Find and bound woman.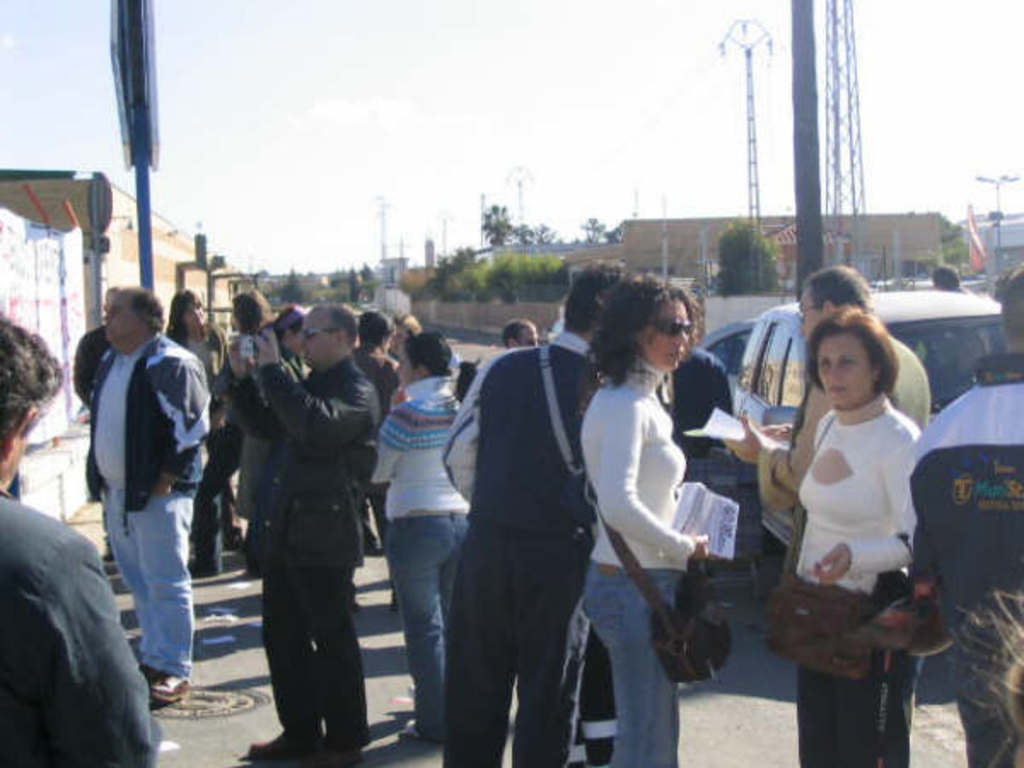
Bound: crop(550, 258, 751, 753).
